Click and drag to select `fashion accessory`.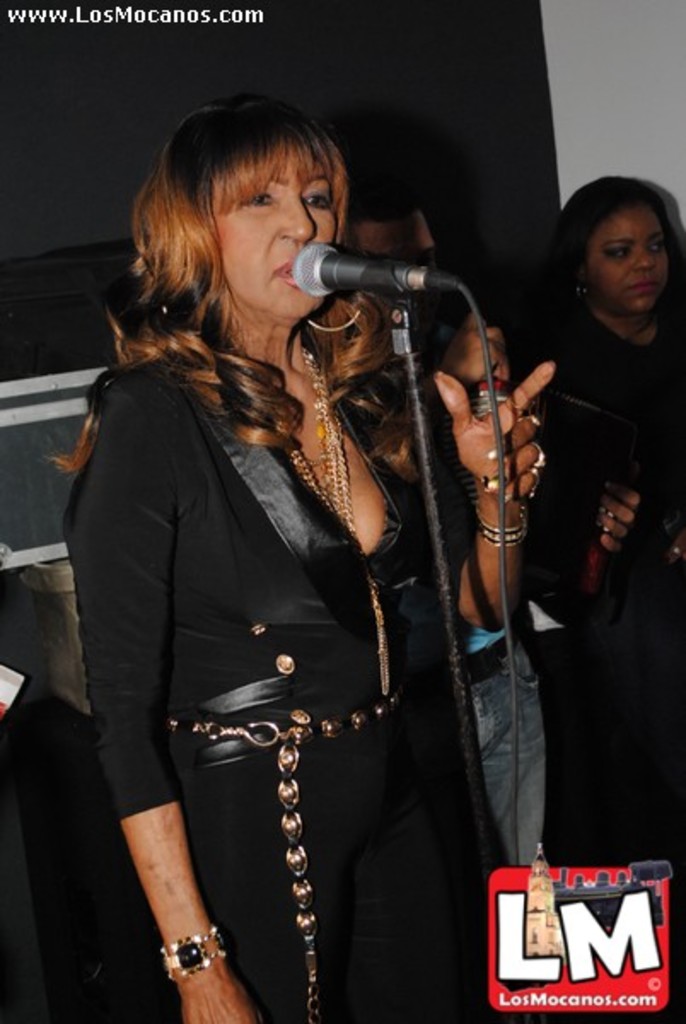
Selection: [left=282, top=352, right=355, bottom=546].
